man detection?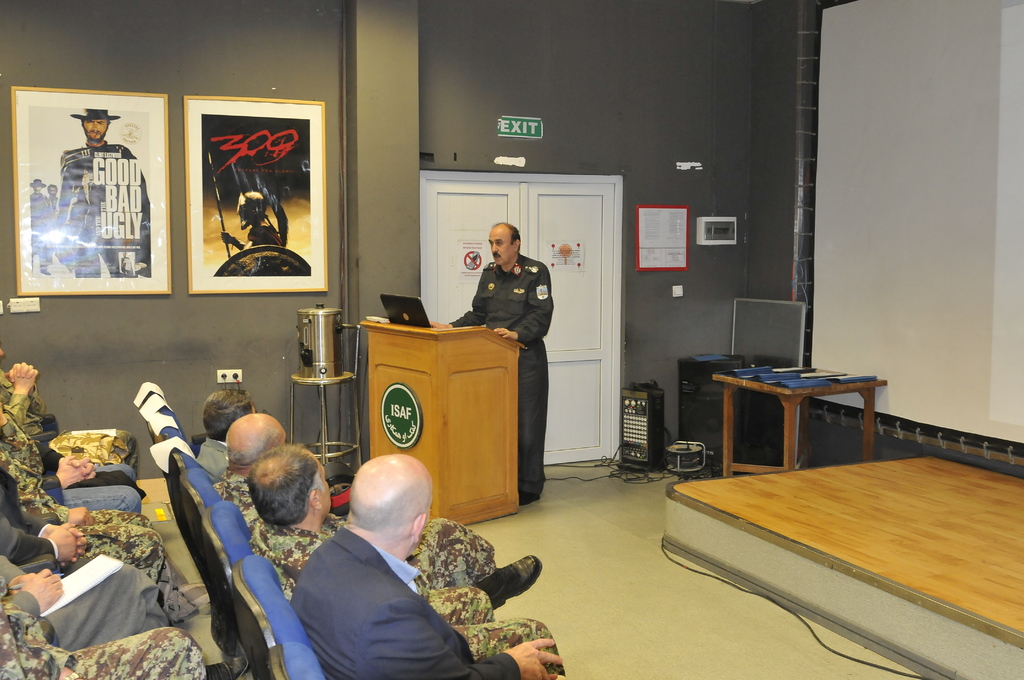
(289,454,564,679)
